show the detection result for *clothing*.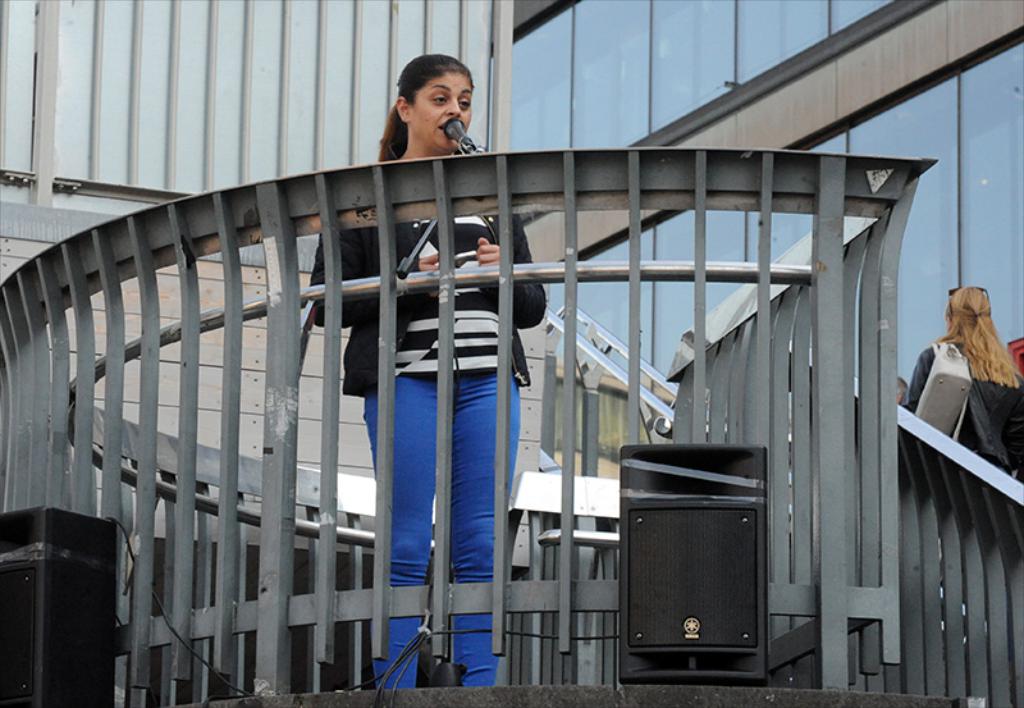
[x1=897, y1=342, x2=1023, y2=481].
